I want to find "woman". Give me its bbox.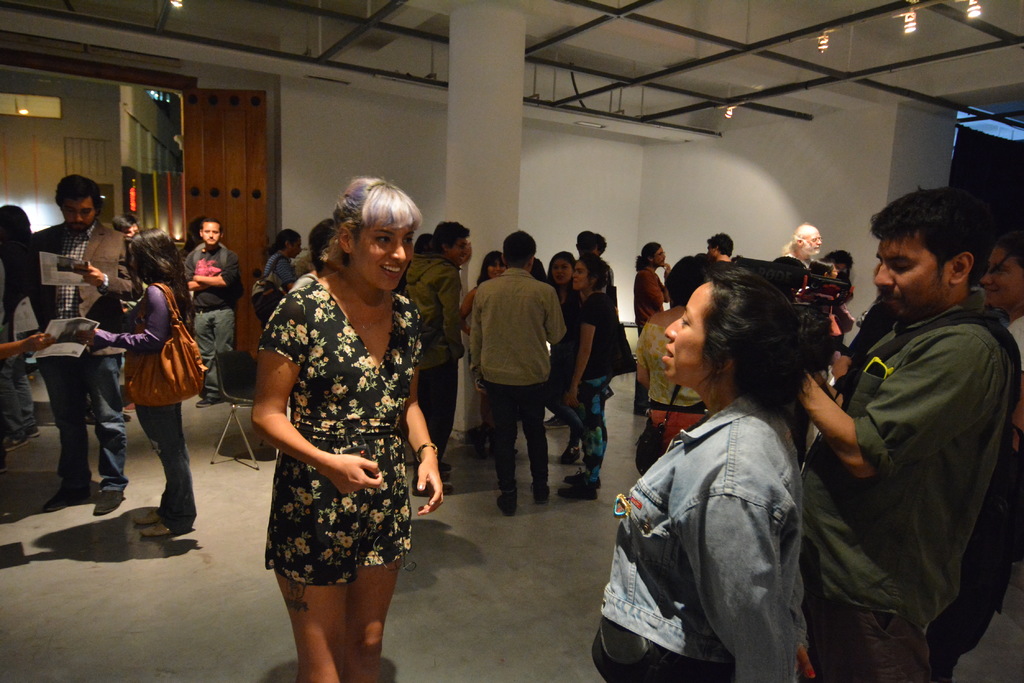
box(977, 240, 1023, 439).
